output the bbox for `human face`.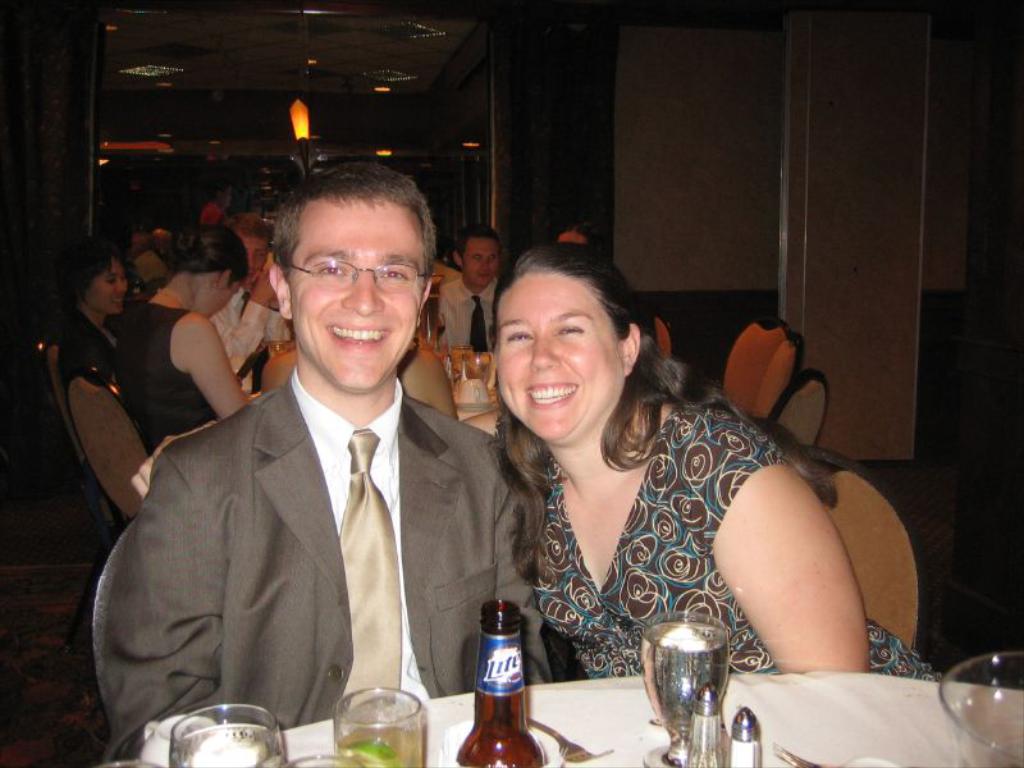
left=88, top=261, right=133, bottom=314.
